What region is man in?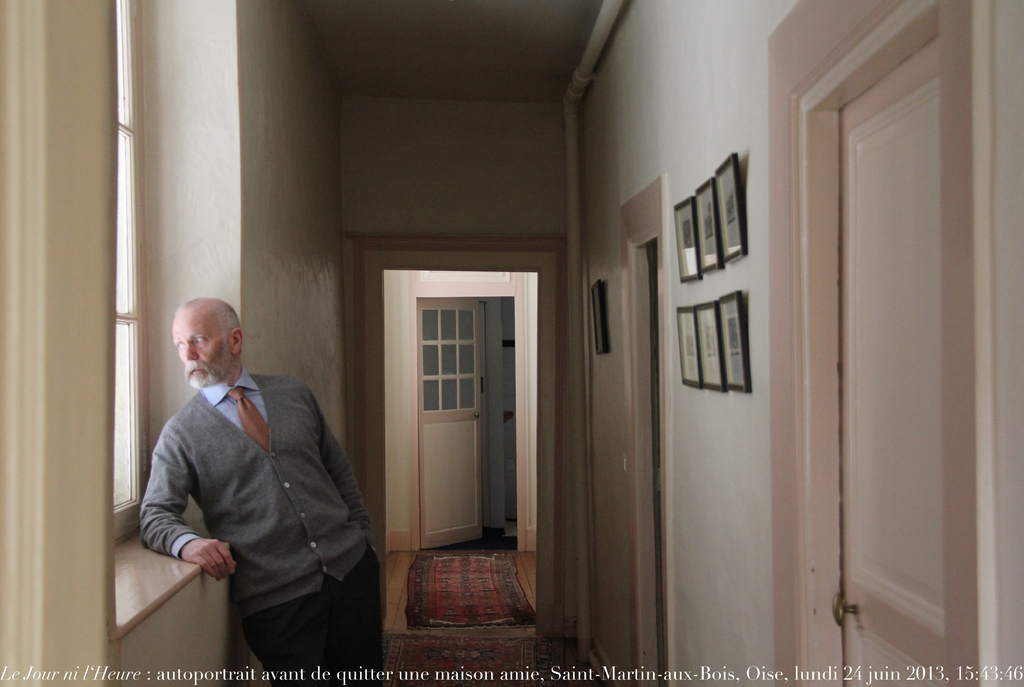
box(139, 302, 381, 686).
